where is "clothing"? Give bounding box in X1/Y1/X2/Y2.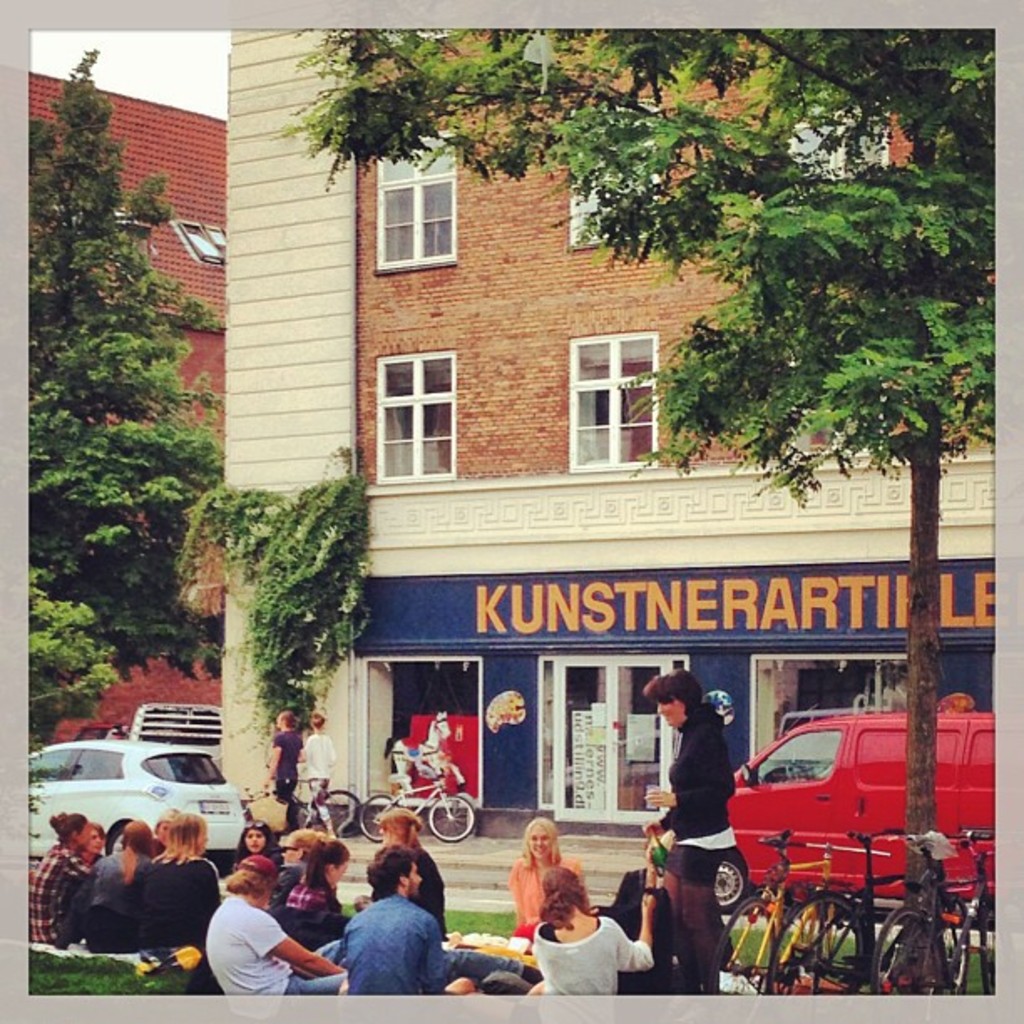
336/890/458/997.
